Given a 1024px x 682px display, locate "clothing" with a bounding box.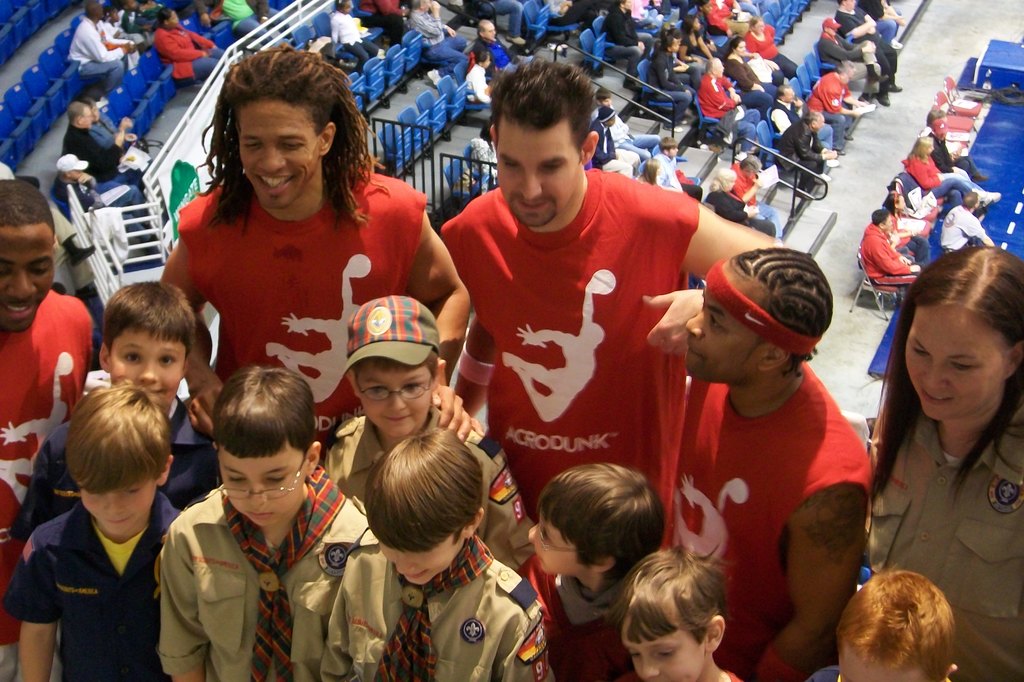
Located: (899,155,976,211).
